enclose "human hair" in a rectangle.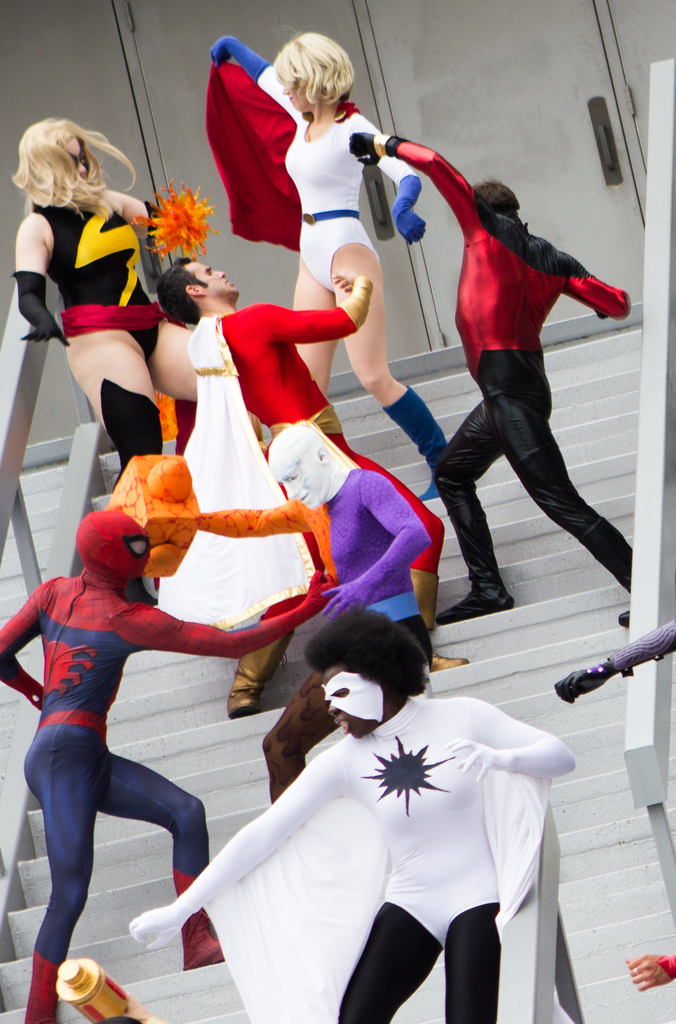
<region>10, 108, 131, 209</region>.
